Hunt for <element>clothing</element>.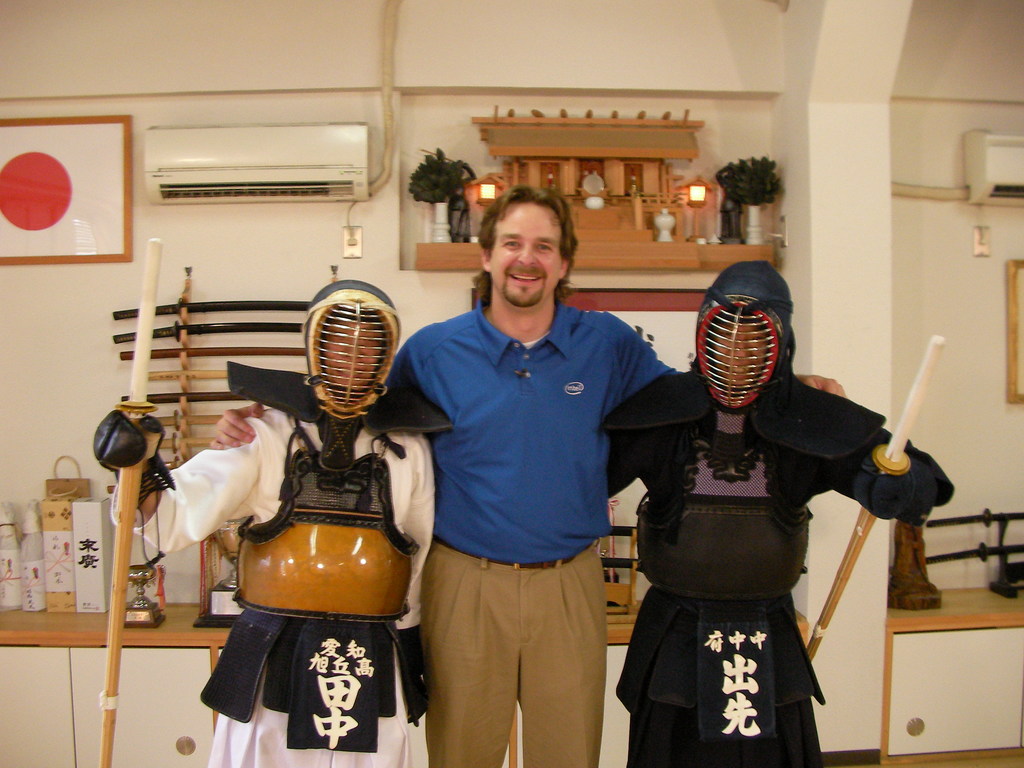
Hunted down at bbox=(123, 394, 438, 767).
